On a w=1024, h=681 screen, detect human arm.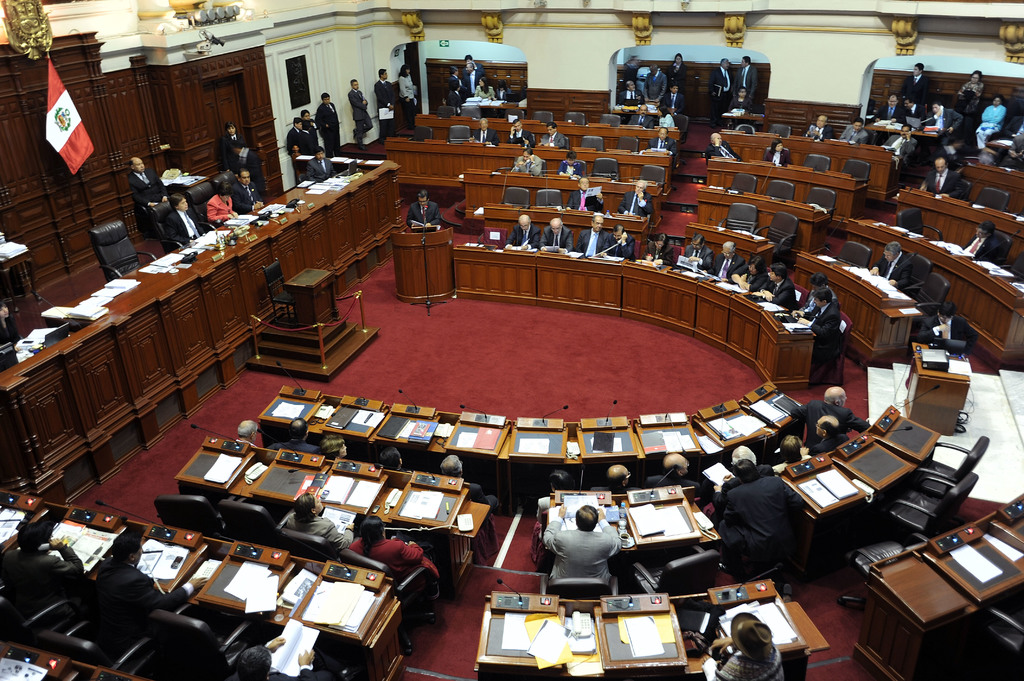
l=598, t=507, r=626, b=559.
